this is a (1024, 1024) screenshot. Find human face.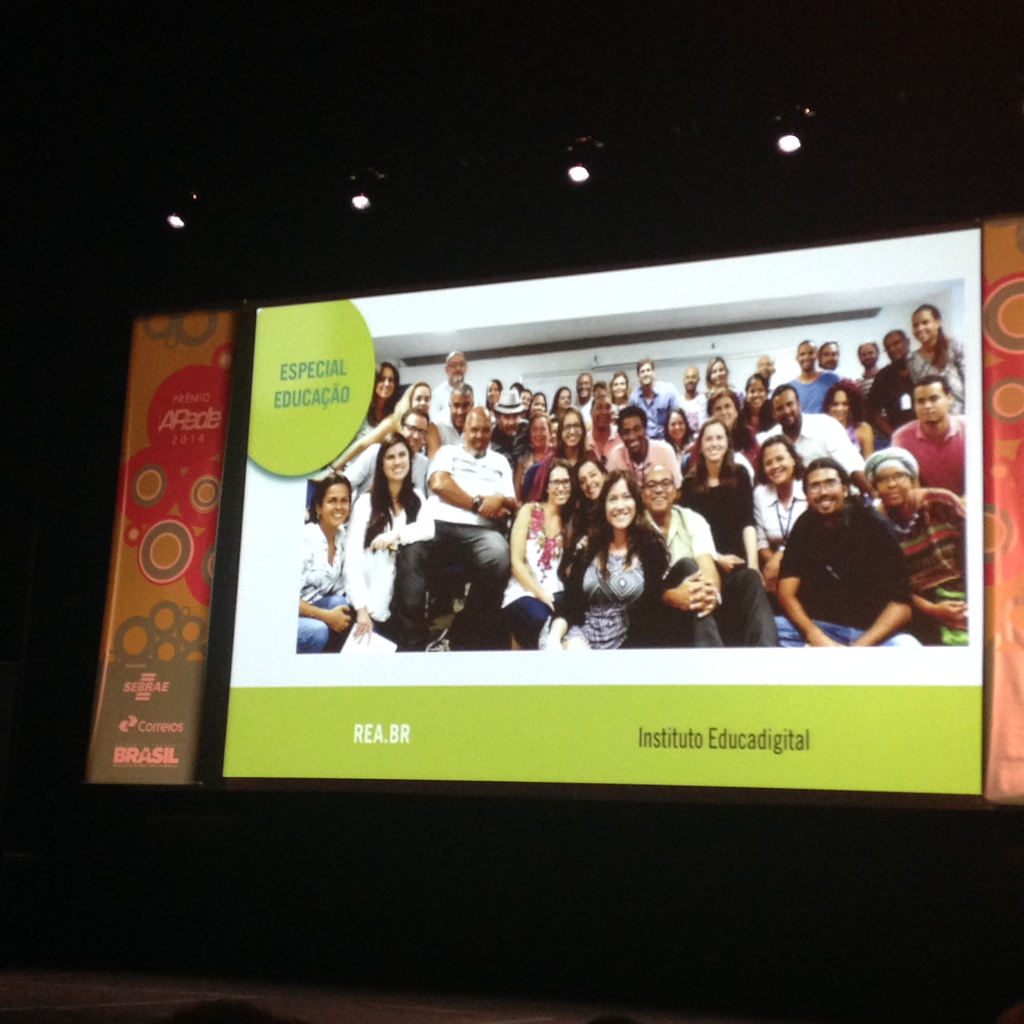
Bounding box: l=808, t=470, r=844, b=515.
